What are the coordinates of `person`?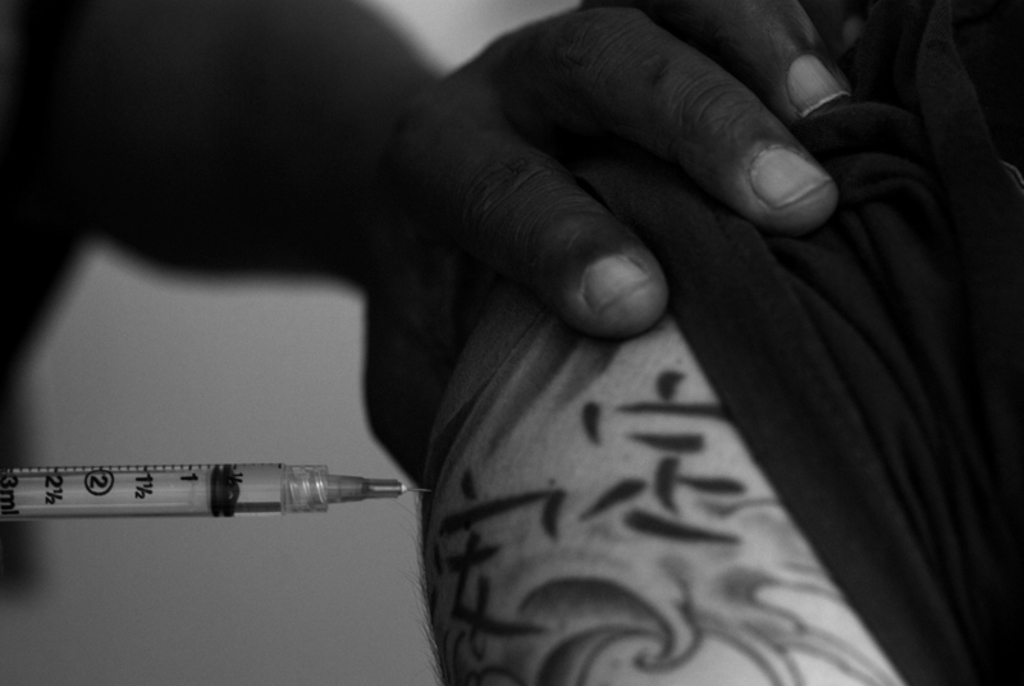
123,19,1023,669.
